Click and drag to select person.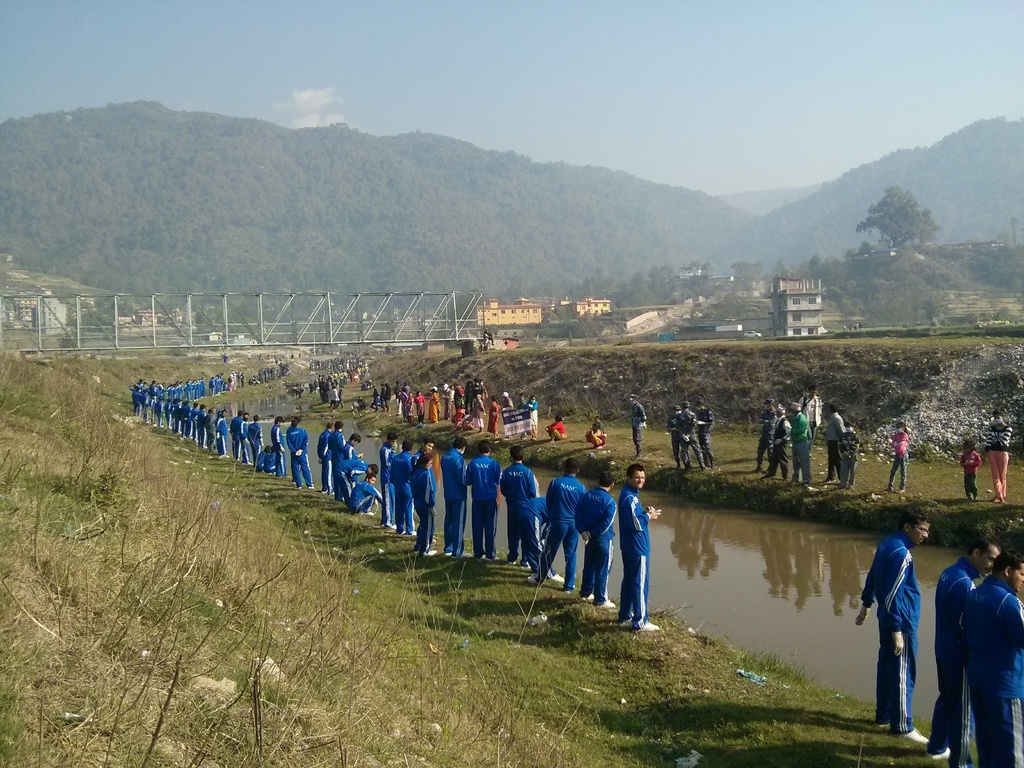
Selection: rect(388, 437, 420, 536).
